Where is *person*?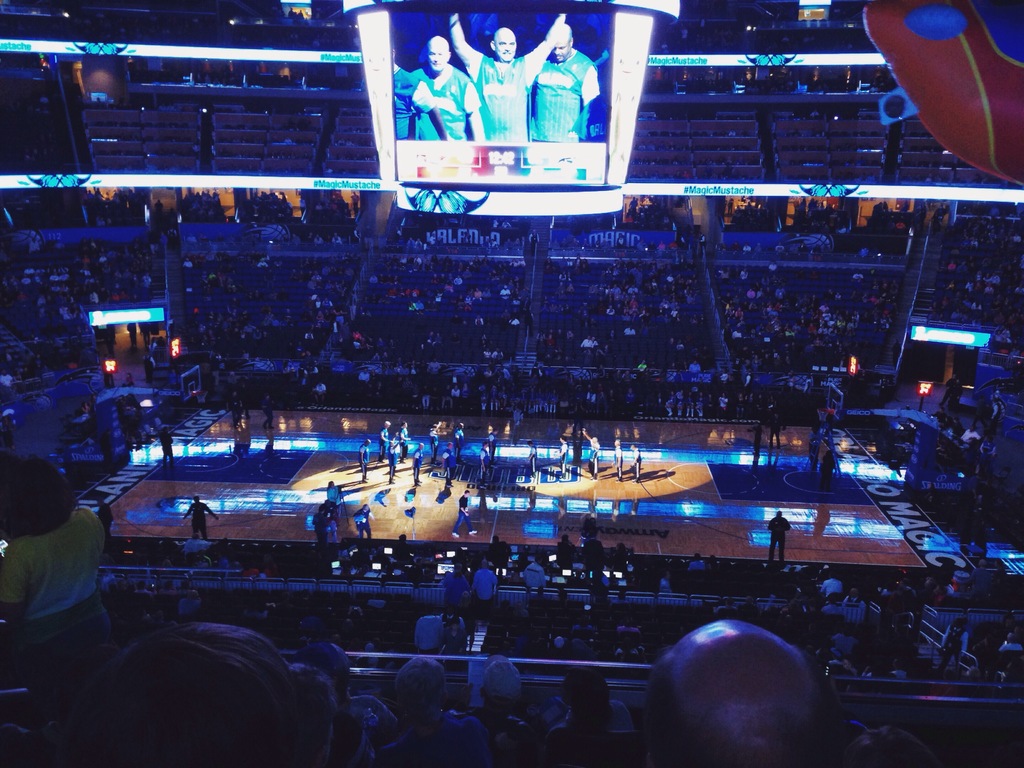
<bbox>524, 556, 549, 588</bbox>.
